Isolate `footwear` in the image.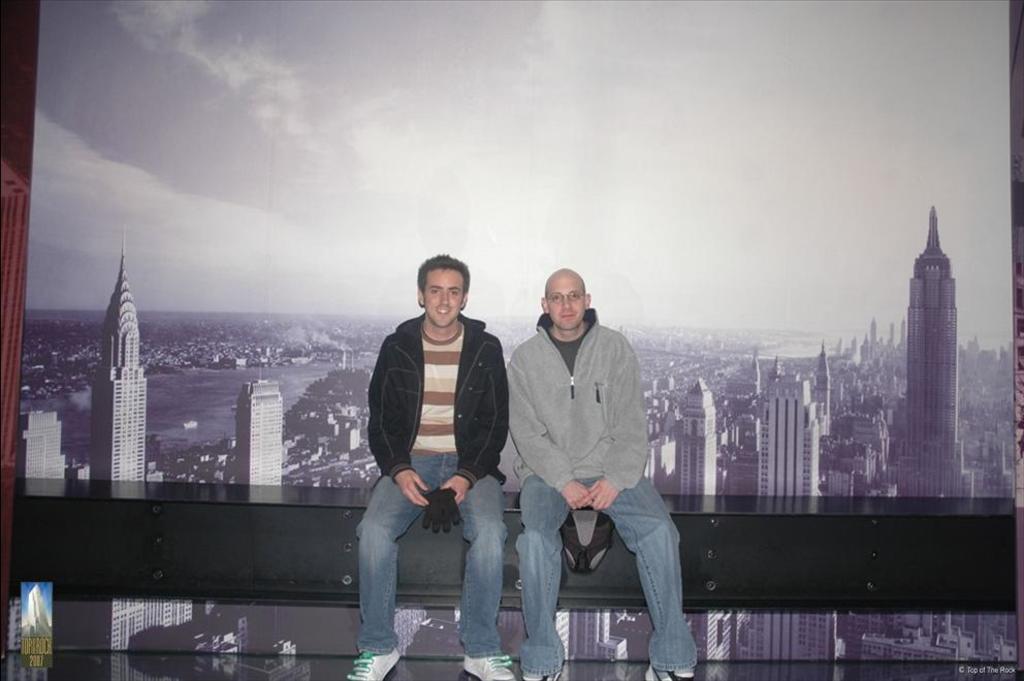
Isolated region: box(646, 662, 702, 680).
